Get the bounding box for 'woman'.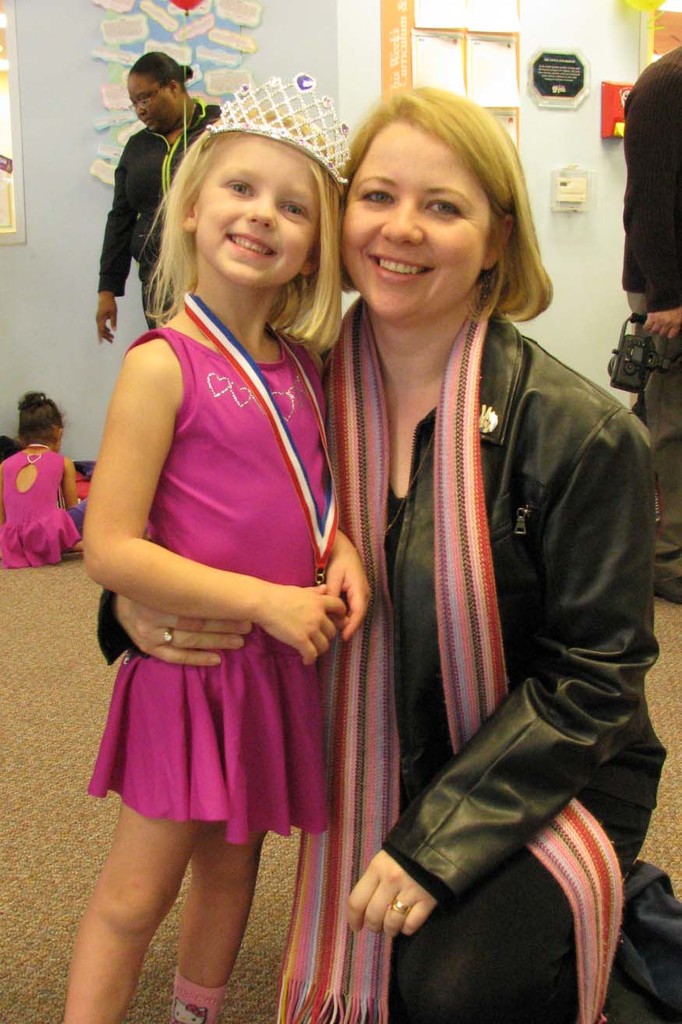
box=[97, 90, 681, 1023].
